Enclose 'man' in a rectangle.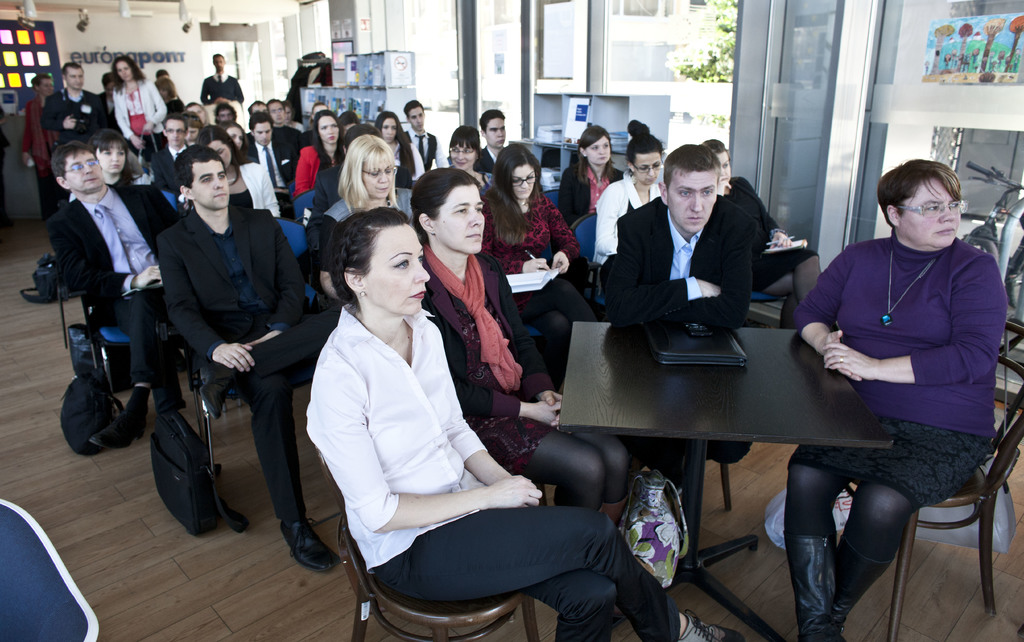
x1=56 y1=143 x2=183 y2=380.
